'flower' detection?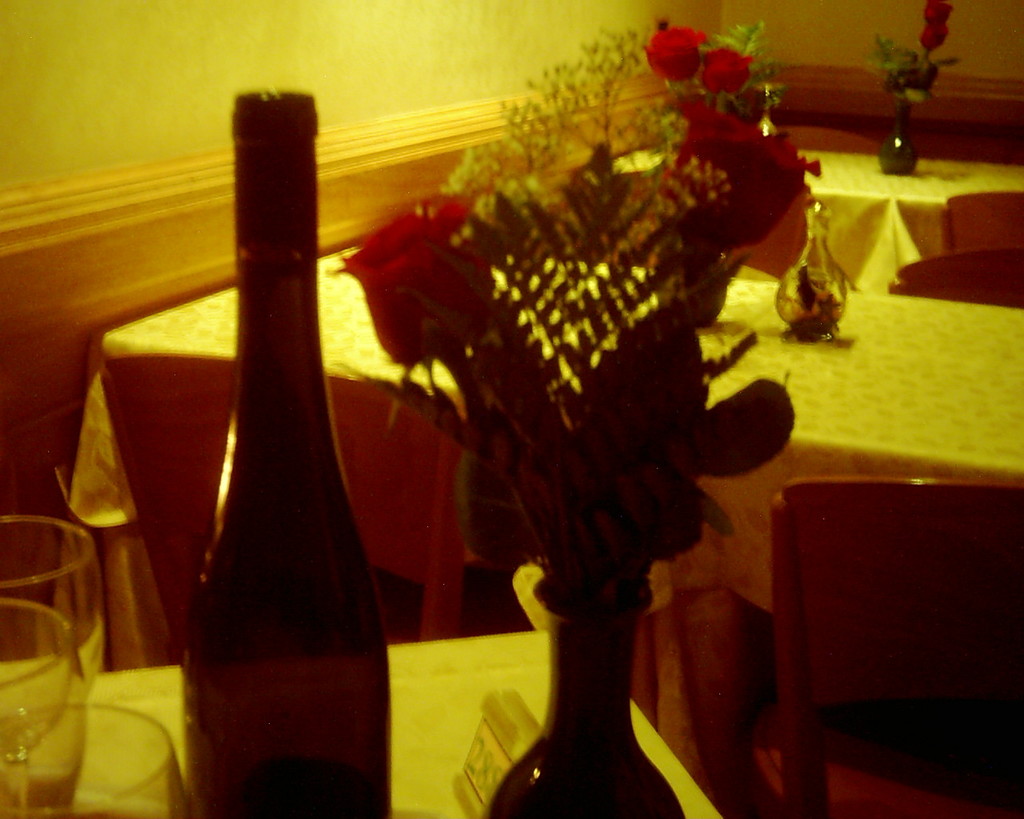
660/106/834/282
